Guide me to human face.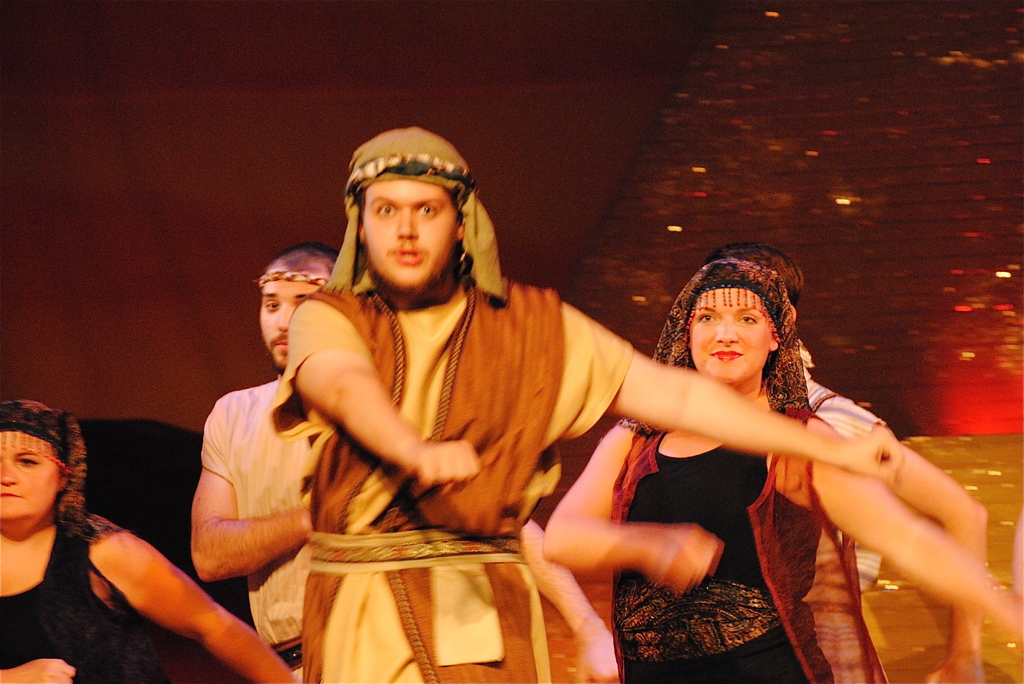
Guidance: <bbox>255, 262, 326, 362</bbox>.
